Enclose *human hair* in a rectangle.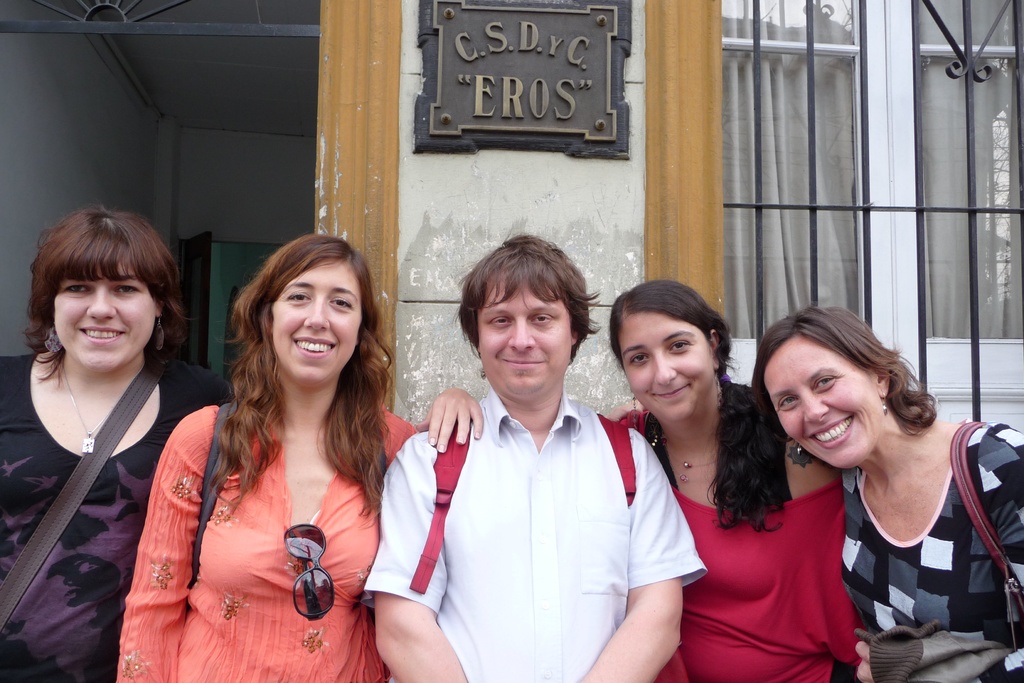
select_region(609, 273, 786, 536).
